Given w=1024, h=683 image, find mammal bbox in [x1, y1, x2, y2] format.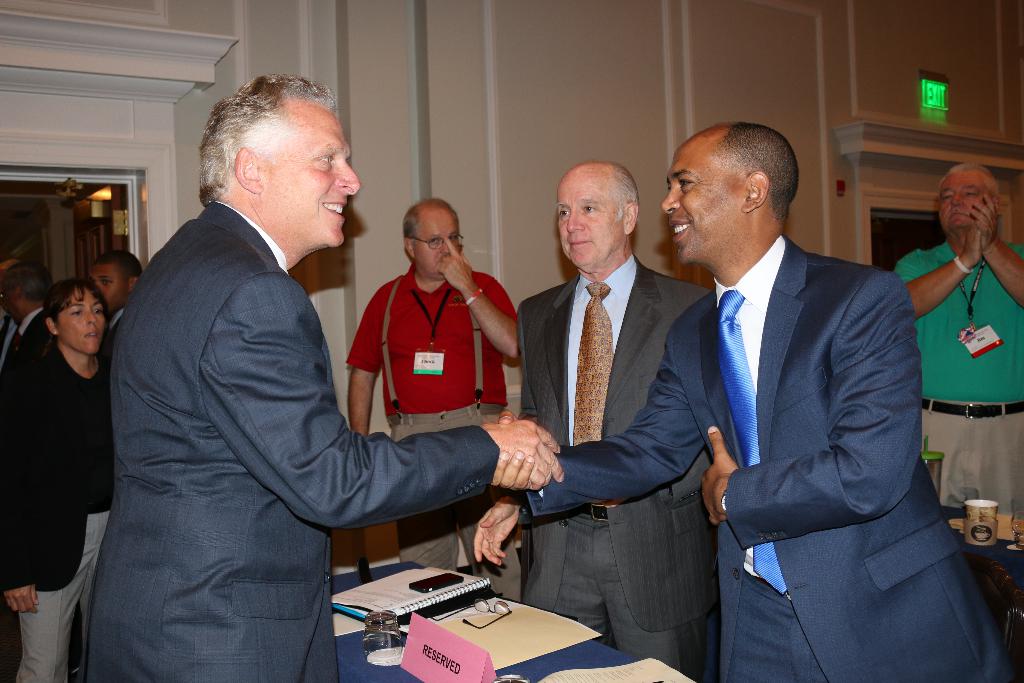
[4, 274, 123, 682].
